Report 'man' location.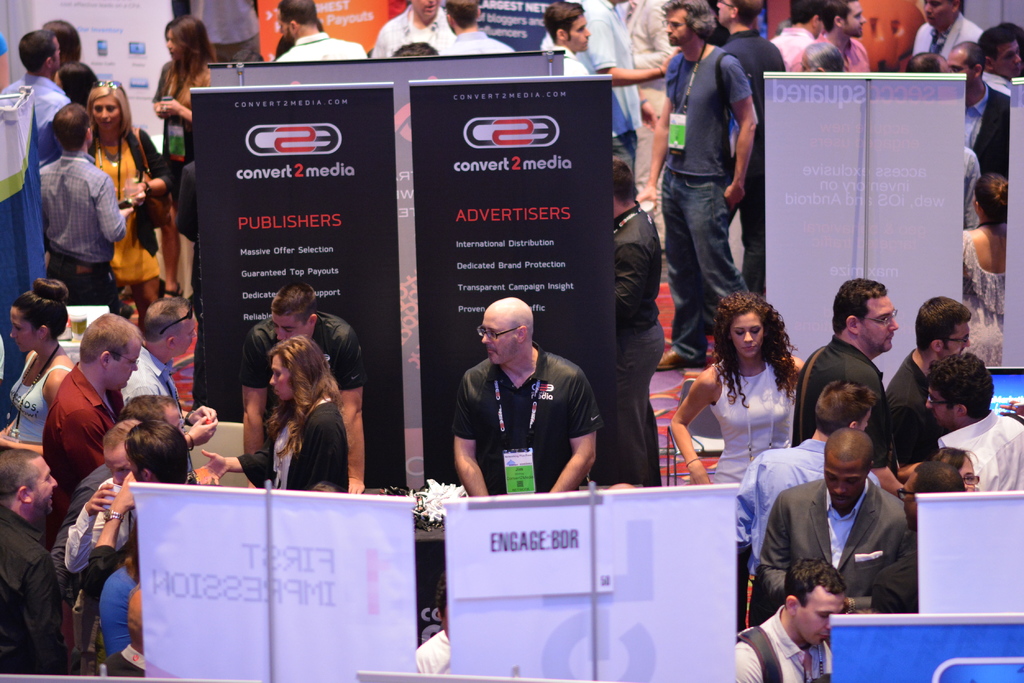
Report: (275,0,367,61).
